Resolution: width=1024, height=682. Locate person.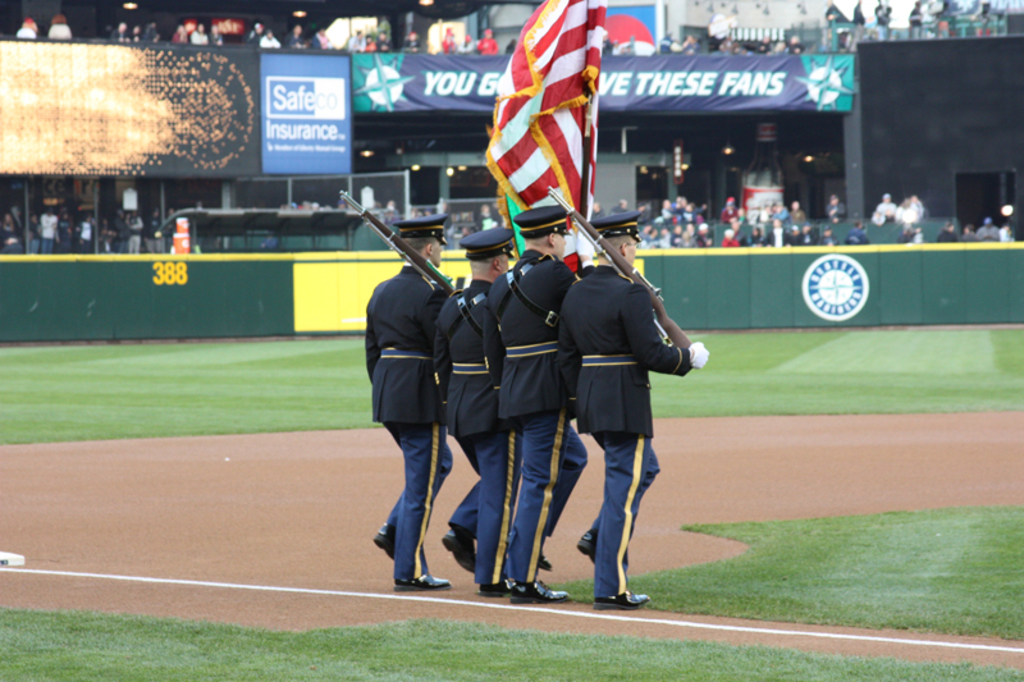
[x1=484, y1=206, x2=580, y2=600].
